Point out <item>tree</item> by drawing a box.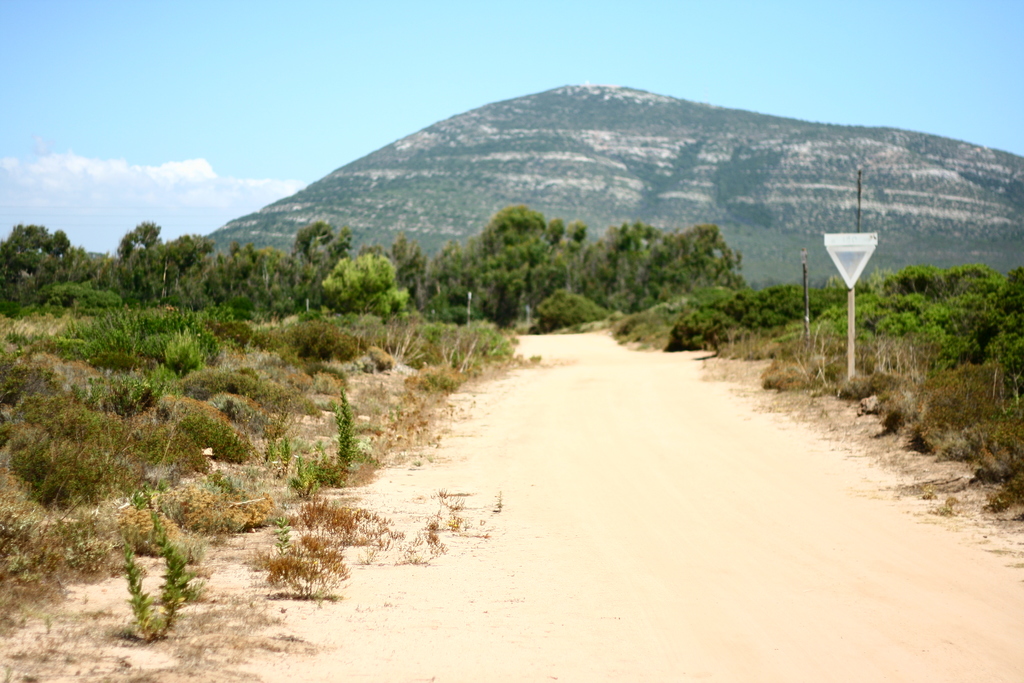
detection(954, 267, 1023, 403).
